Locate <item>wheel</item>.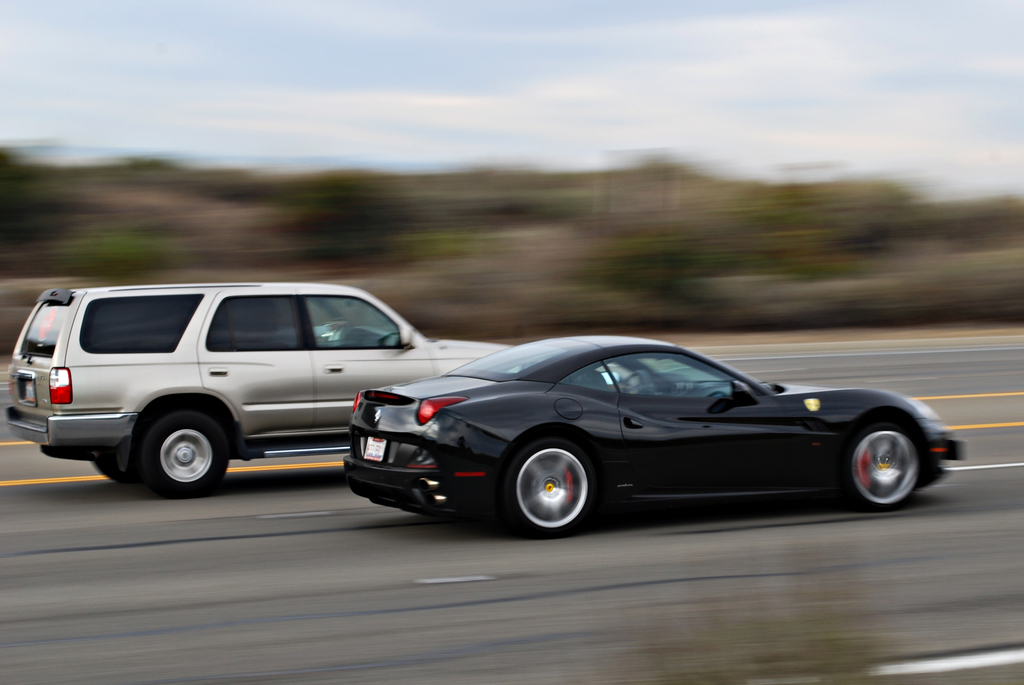
Bounding box: [left=140, top=413, right=226, bottom=497].
